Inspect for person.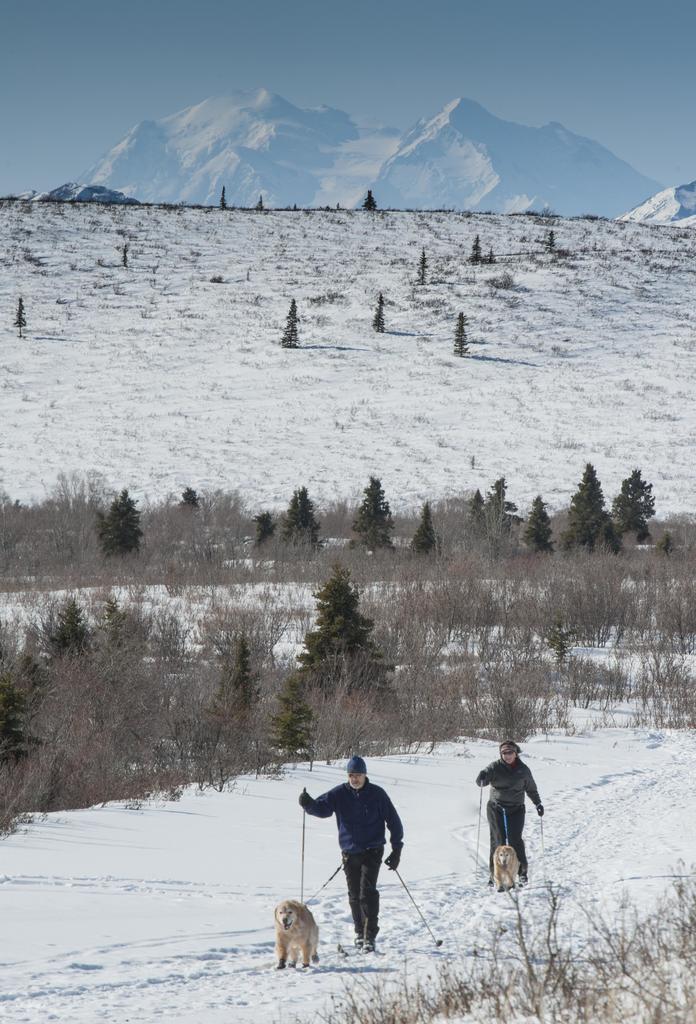
Inspection: (left=318, top=757, right=413, bottom=963).
